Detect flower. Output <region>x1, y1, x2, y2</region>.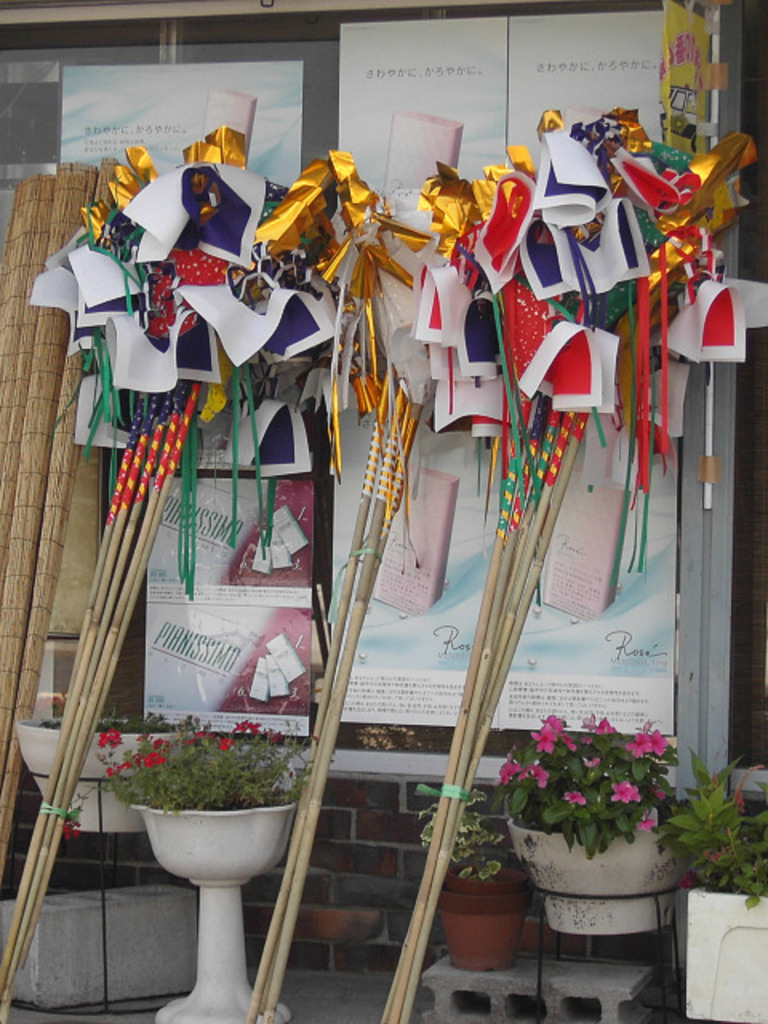
<region>490, 758, 518, 784</region>.
